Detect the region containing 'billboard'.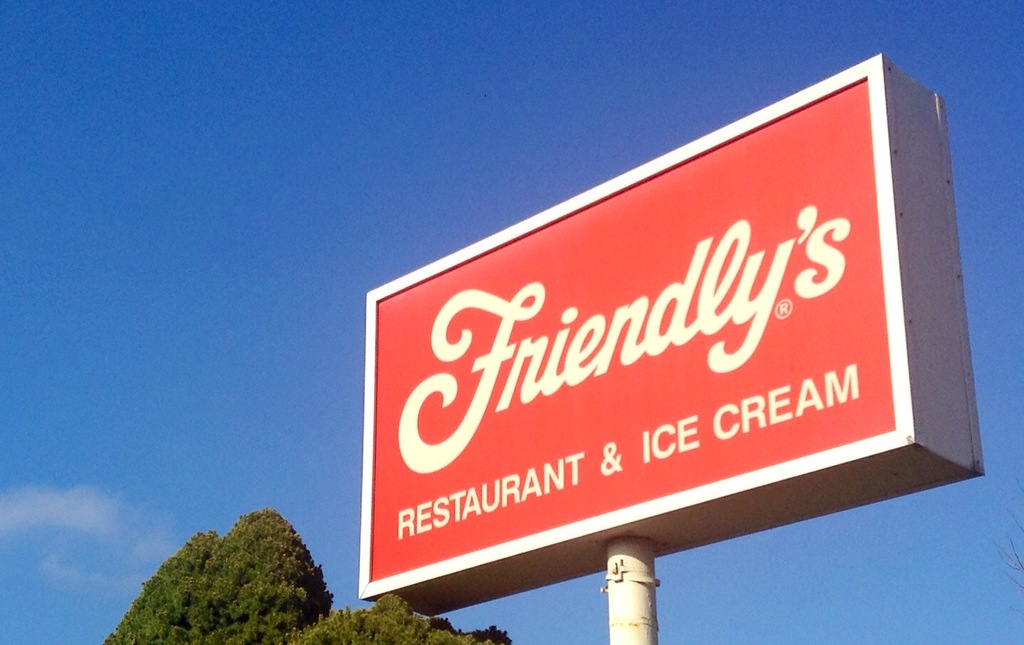
{"x1": 330, "y1": 59, "x2": 990, "y2": 637}.
